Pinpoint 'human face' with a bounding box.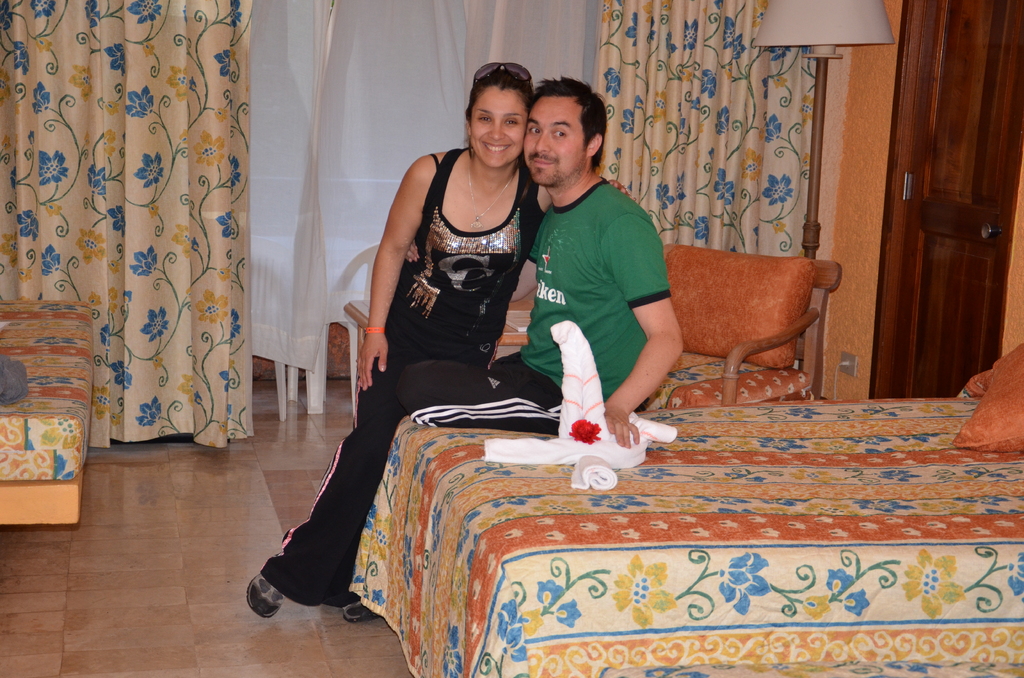
left=468, top=90, right=529, bottom=171.
